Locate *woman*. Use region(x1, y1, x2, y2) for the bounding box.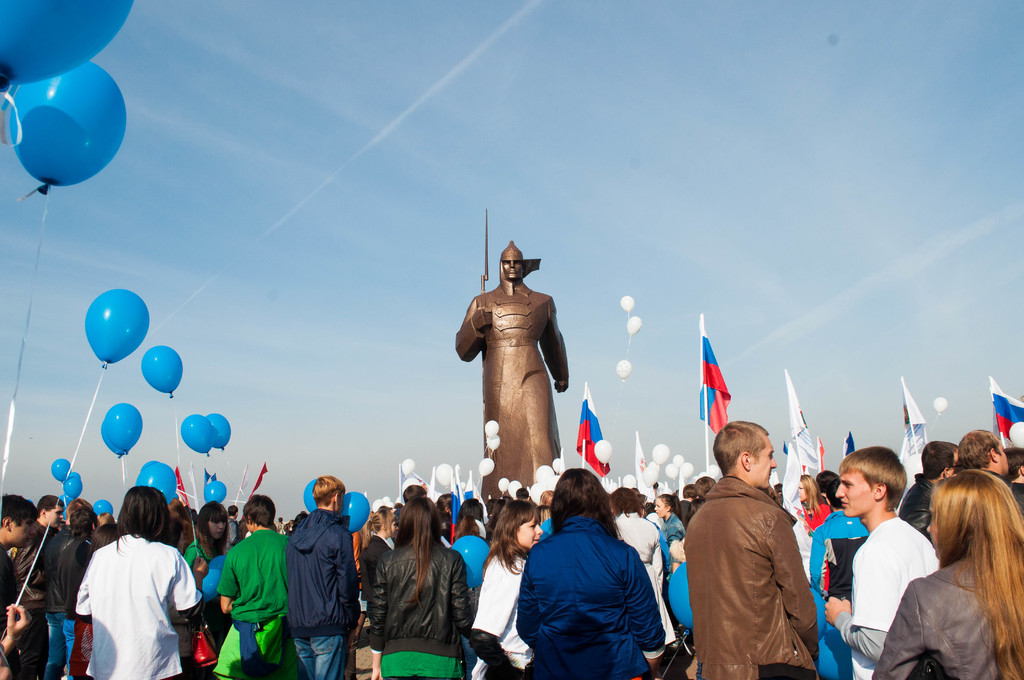
region(470, 498, 544, 679).
